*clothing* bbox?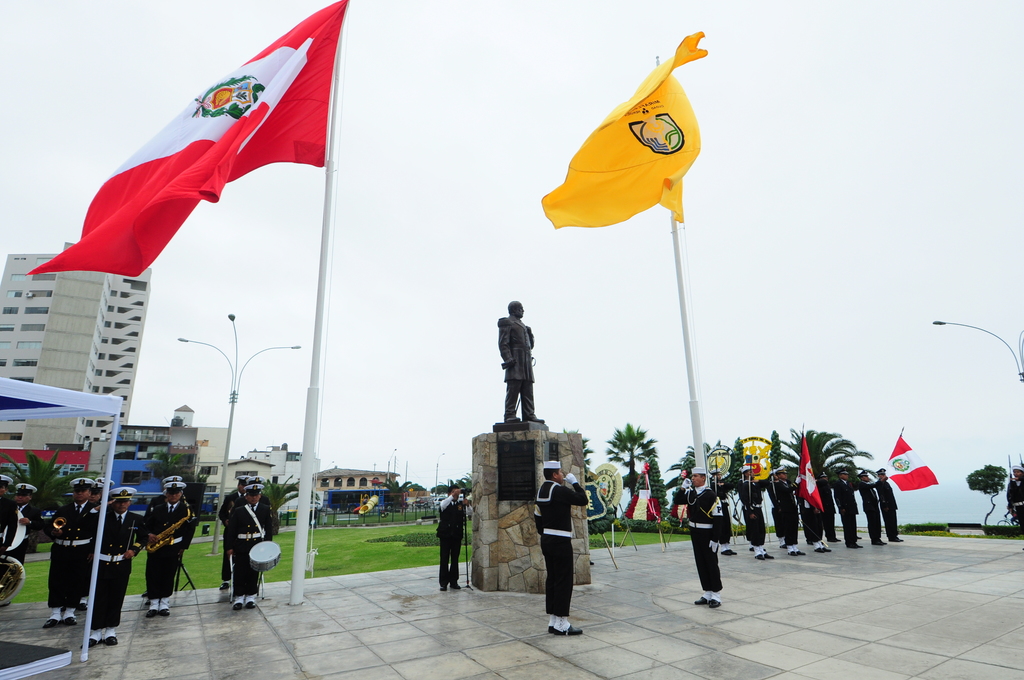
529:471:593:623
